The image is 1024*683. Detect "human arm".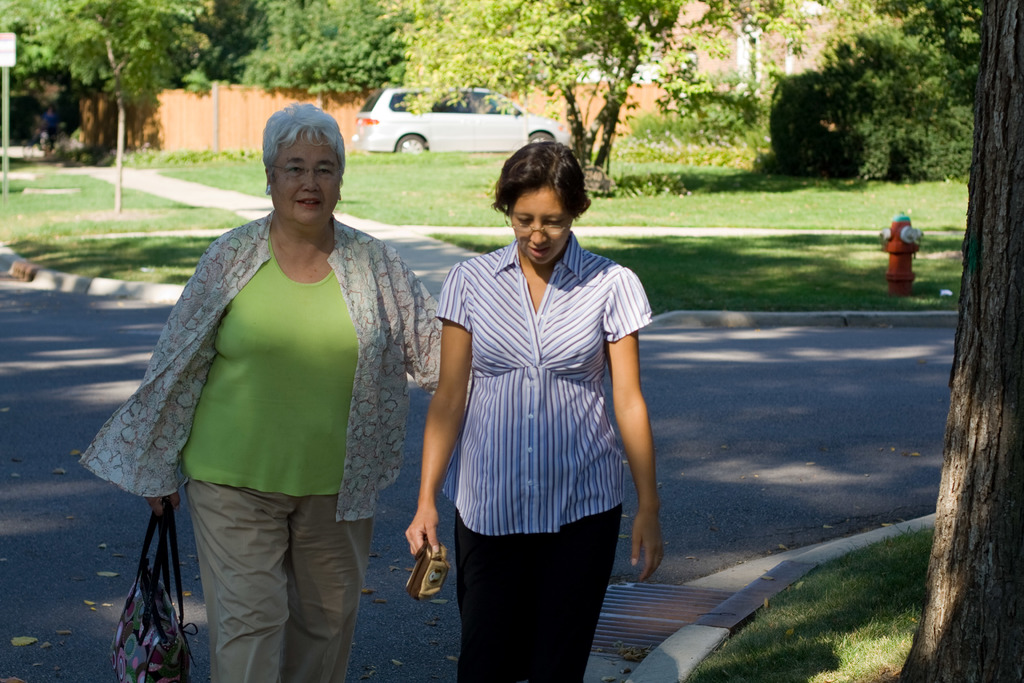
Detection: 371, 329, 474, 562.
